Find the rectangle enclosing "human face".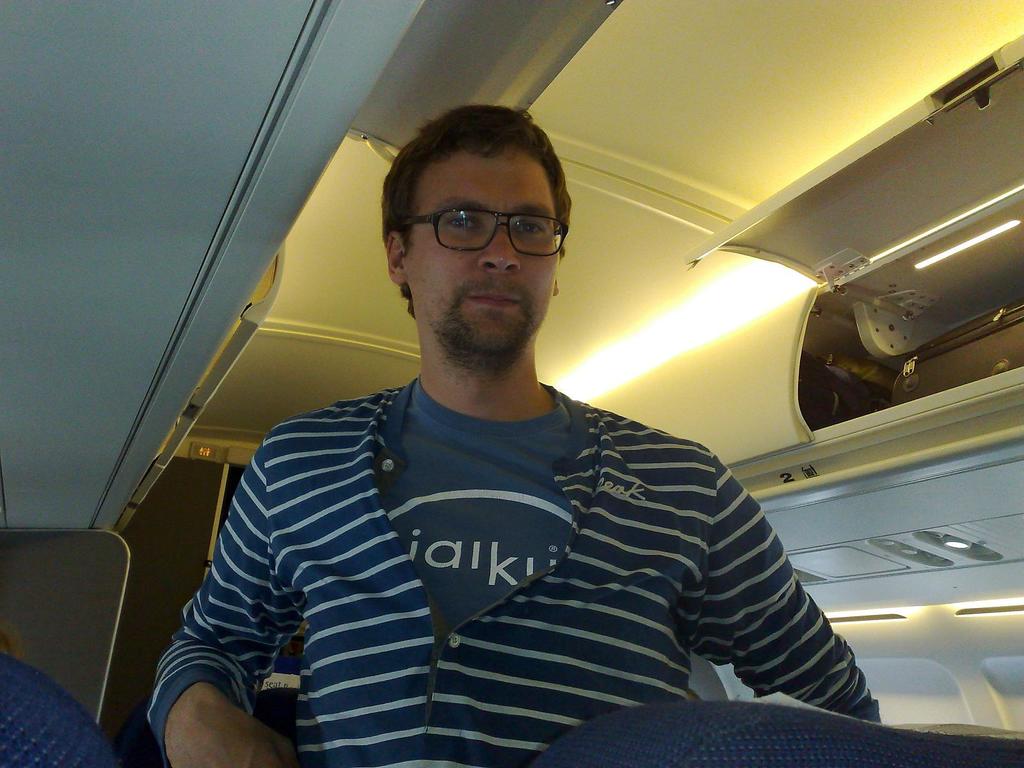
crop(408, 154, 556, 348).
